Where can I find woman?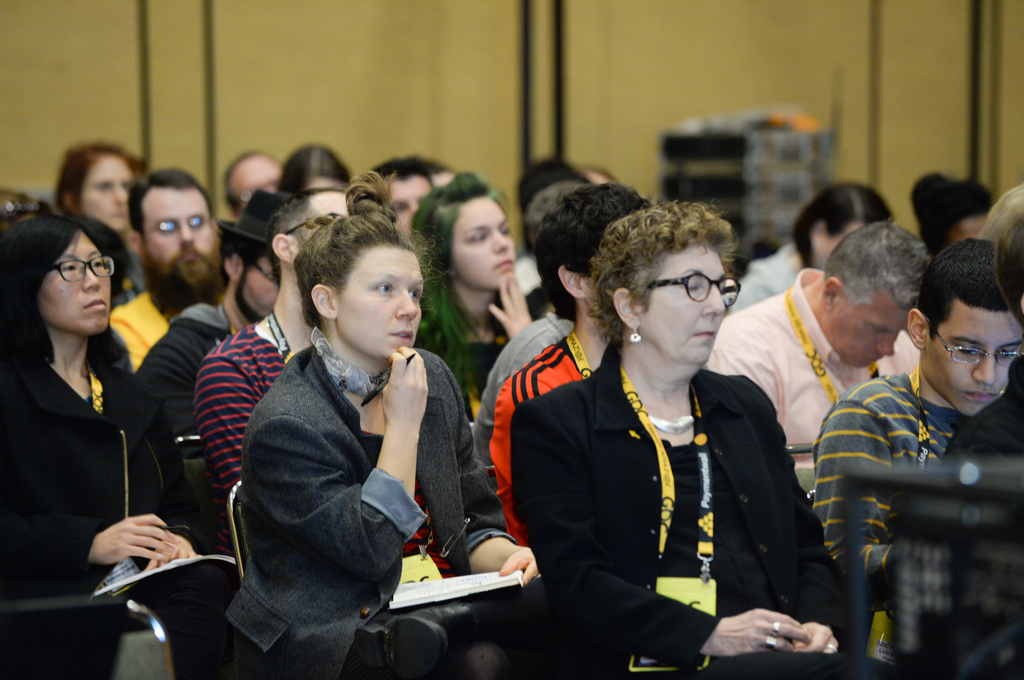
You can find it at (726,182,891,312).
